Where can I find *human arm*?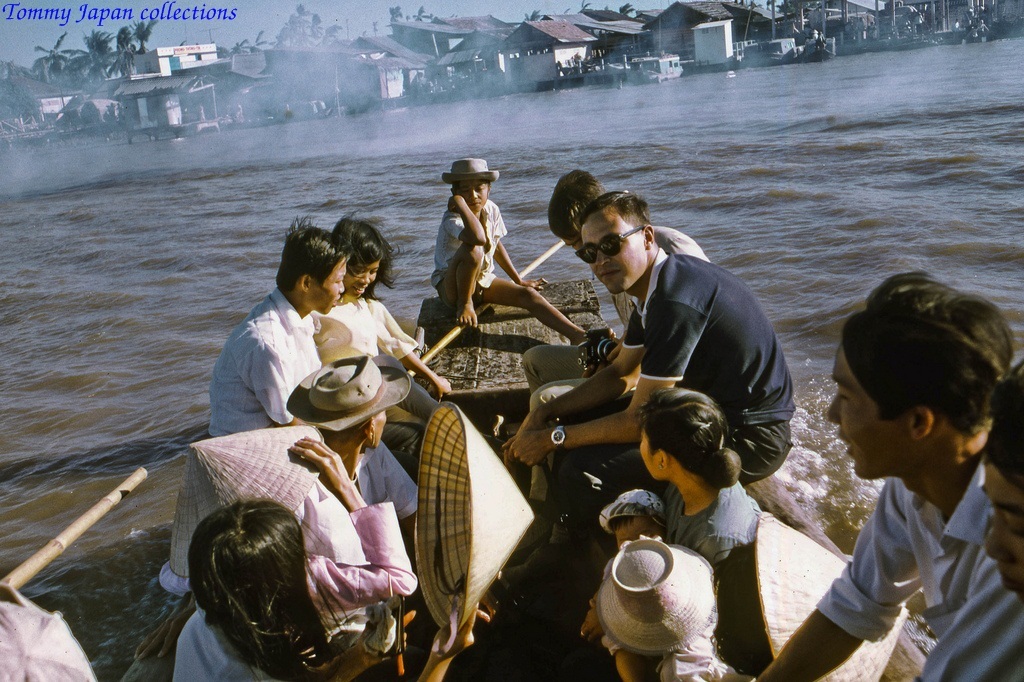
You can find it at x1=793 y1=471 x2=948 y2=665.
